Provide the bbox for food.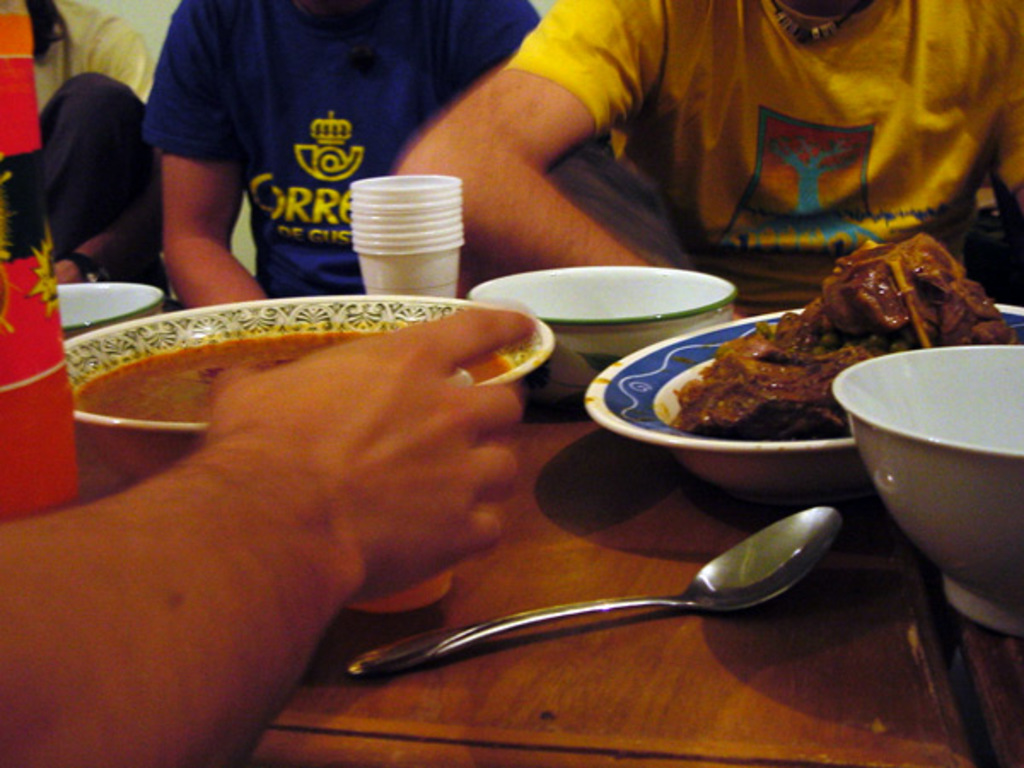
bbox=[669, 229, 1022, 427].
